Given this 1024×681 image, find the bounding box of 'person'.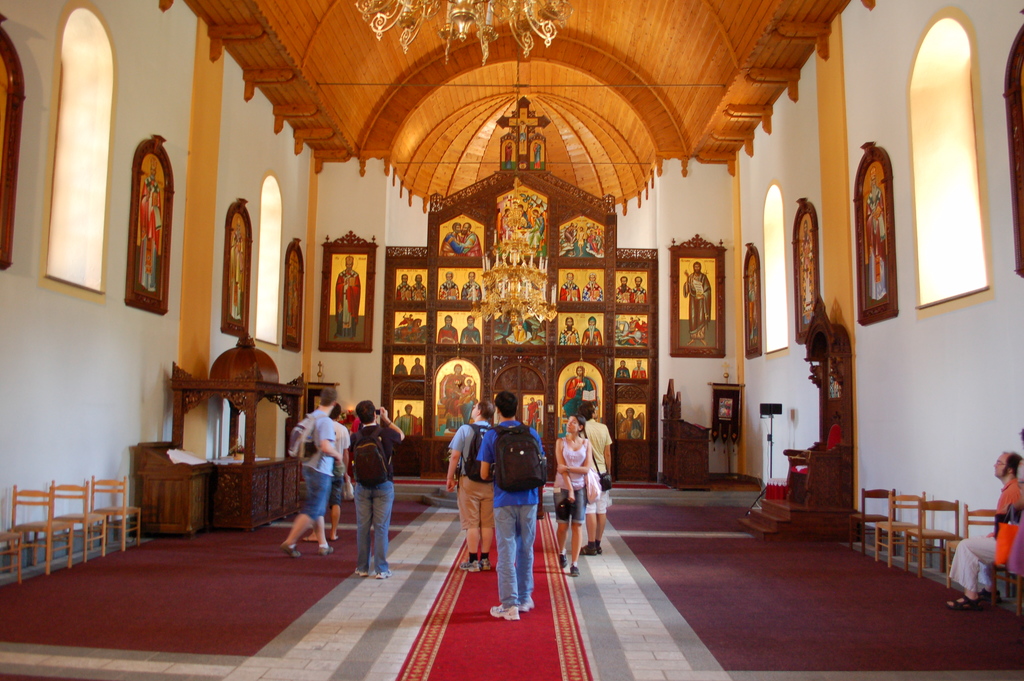
<box>621,406,644,438</box>.
